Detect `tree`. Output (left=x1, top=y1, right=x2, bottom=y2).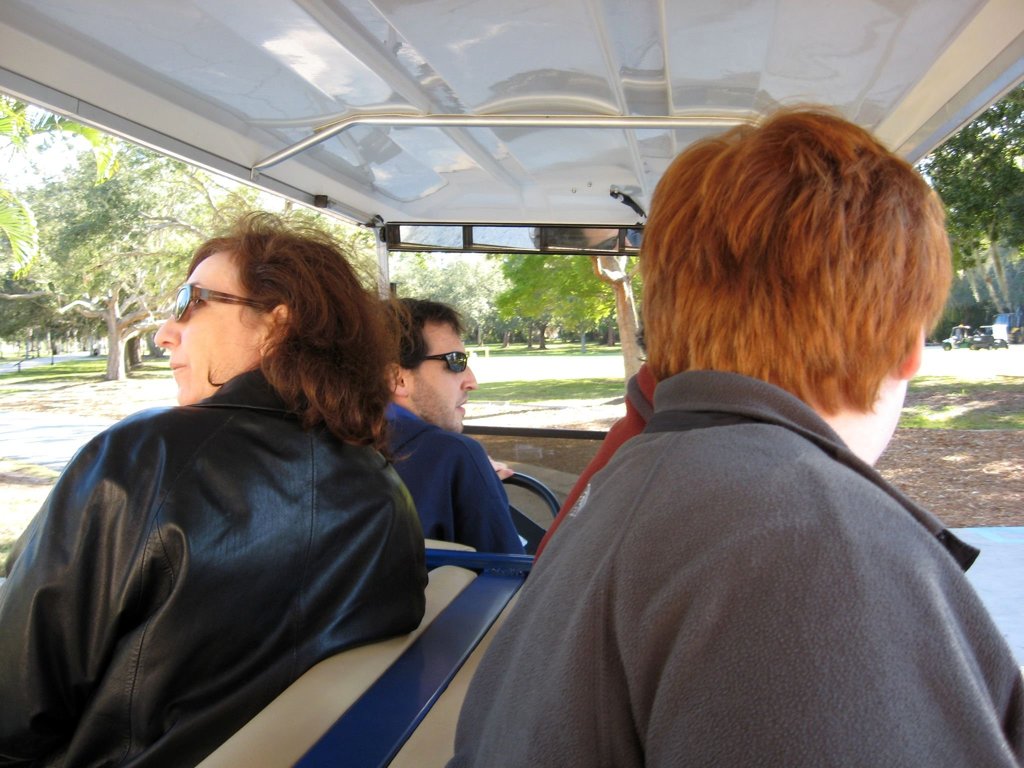
(left=922, top=80, right=1022, bottom=340).
